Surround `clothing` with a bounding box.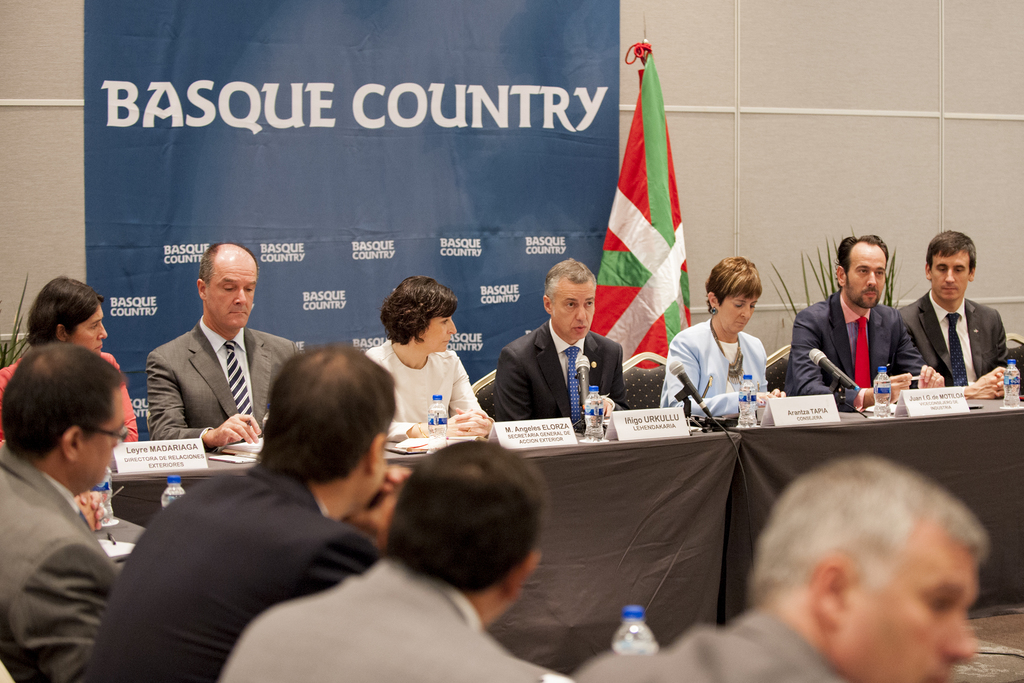
897:290:1005:383.
